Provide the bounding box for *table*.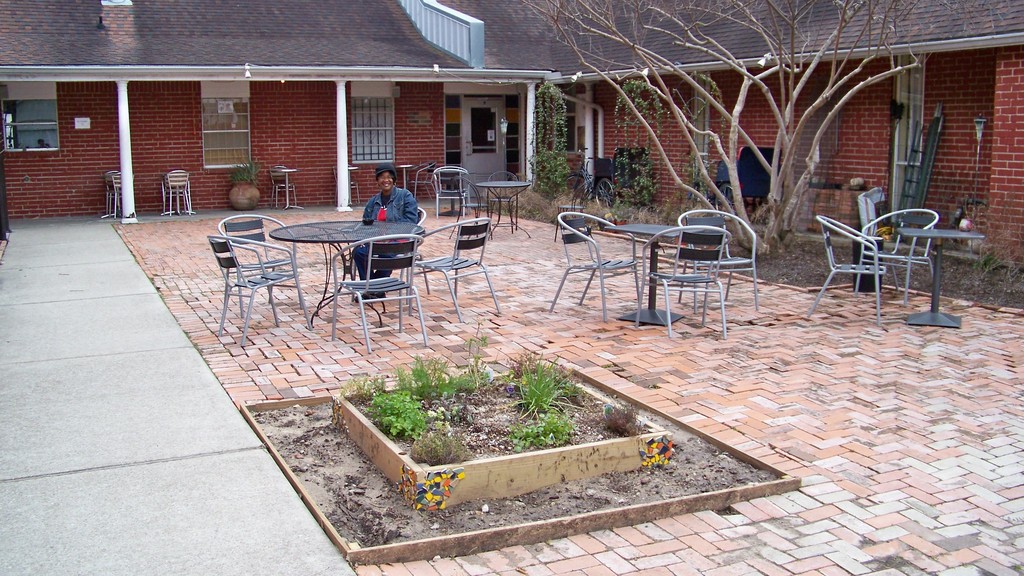
<box>223,209,434,317</box>.
